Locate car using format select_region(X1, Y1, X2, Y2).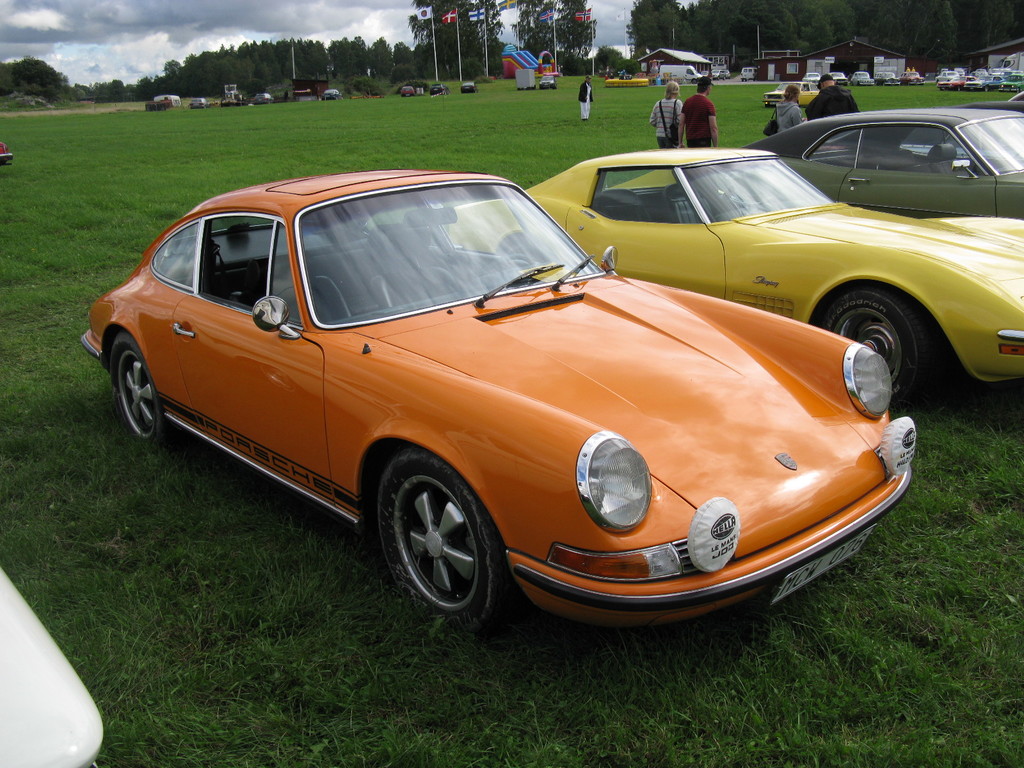
select_region(189, 94, 202, 108).
